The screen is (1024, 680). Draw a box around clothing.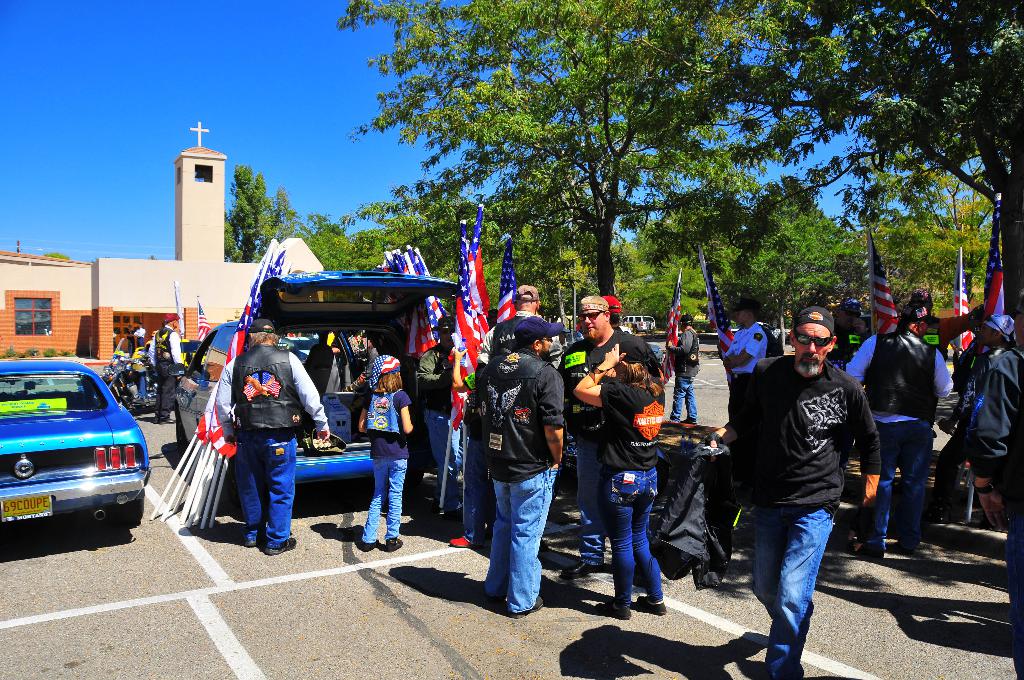
left=356, top=387, right=412, bottom=544.
